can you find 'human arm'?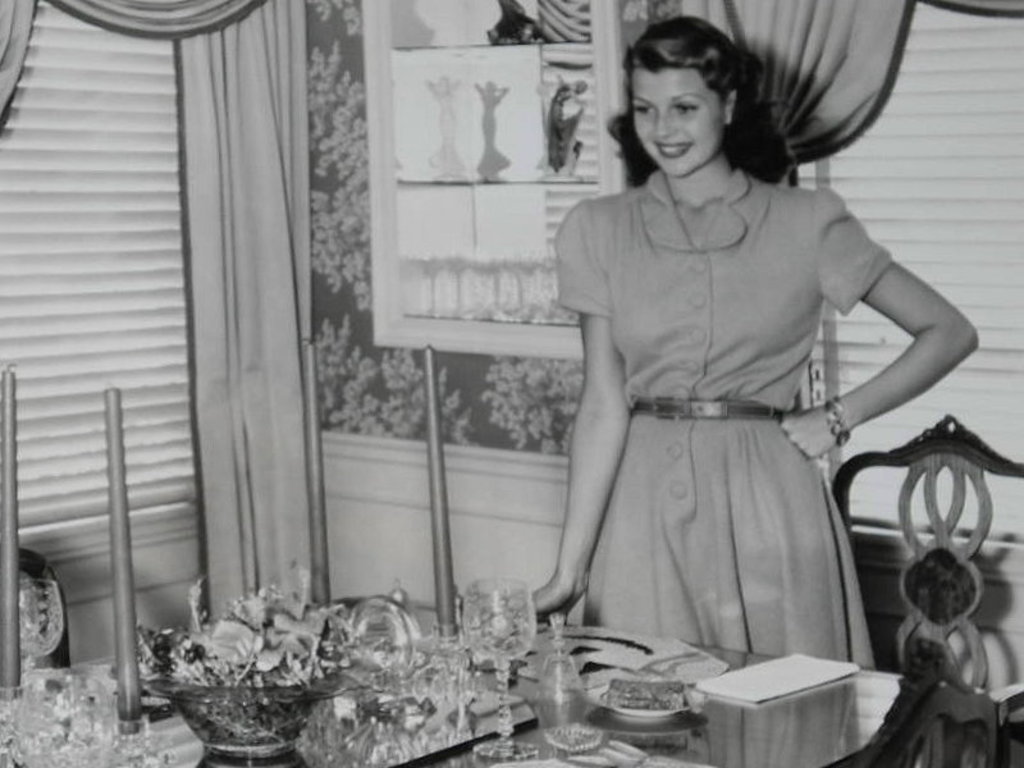
Yes, bounding box: pyautogui.locateOnScreen(828, 223, 970, 444).
